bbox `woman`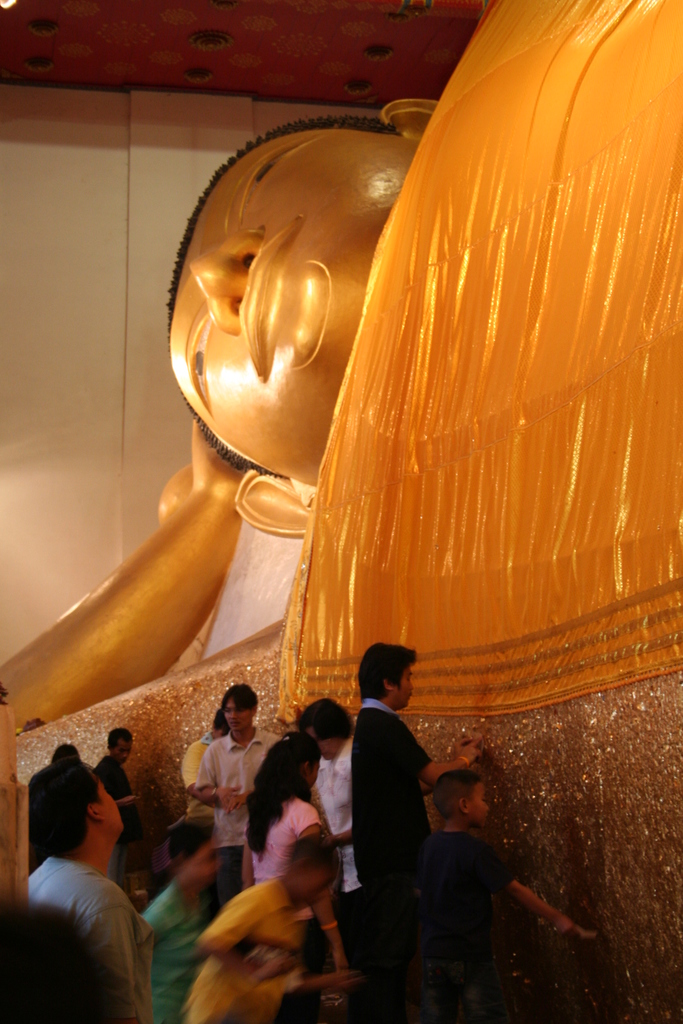
<region>245, 733, 324, 883</region>
